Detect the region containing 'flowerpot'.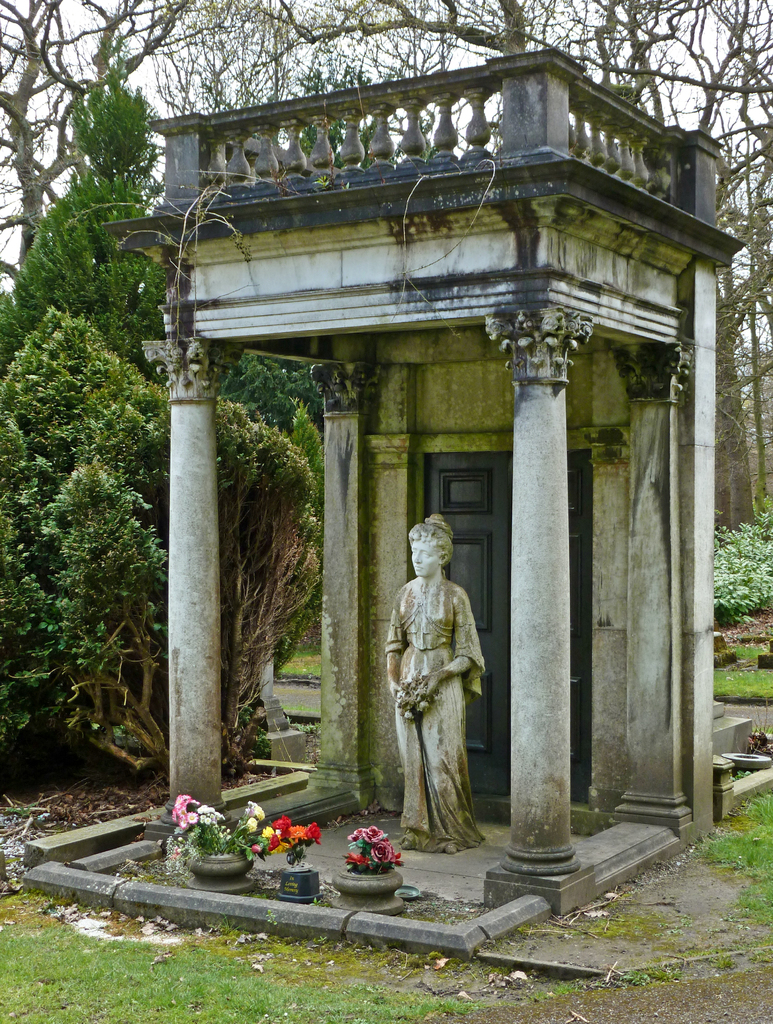
335 861 403 914.
